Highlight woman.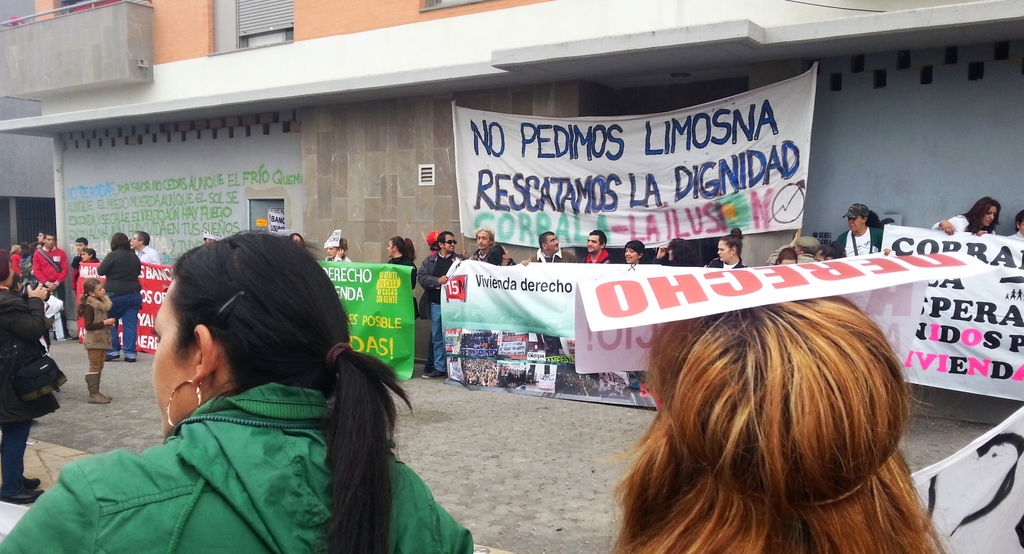
Highlighted region: <region>618, 240, 645, 266</region>.
